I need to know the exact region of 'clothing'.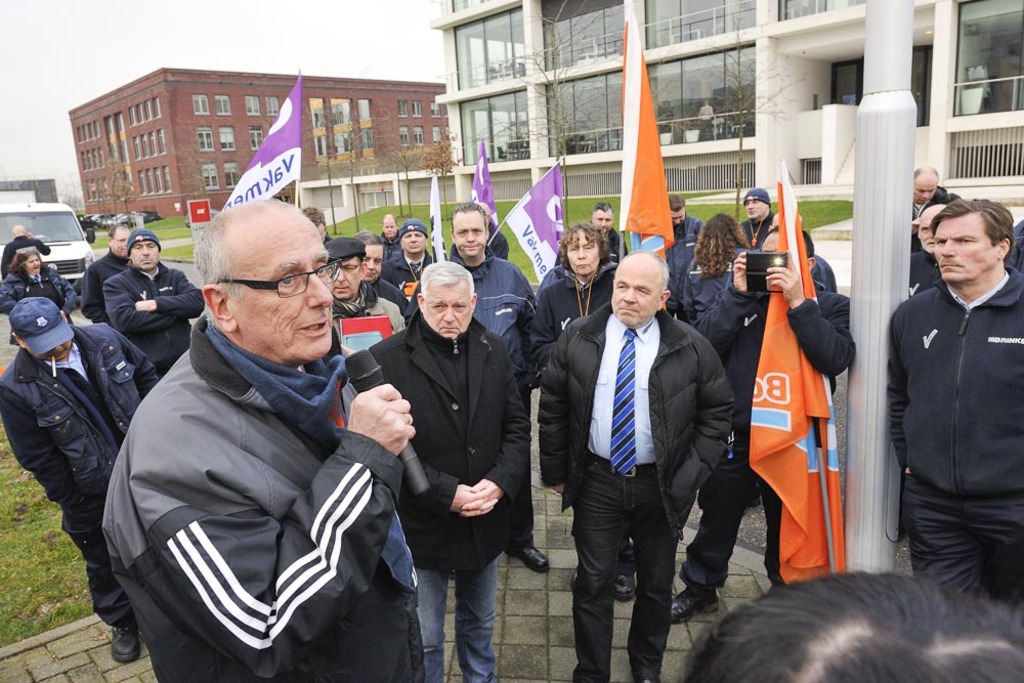
Region: region(444, 258, 541, 358).
